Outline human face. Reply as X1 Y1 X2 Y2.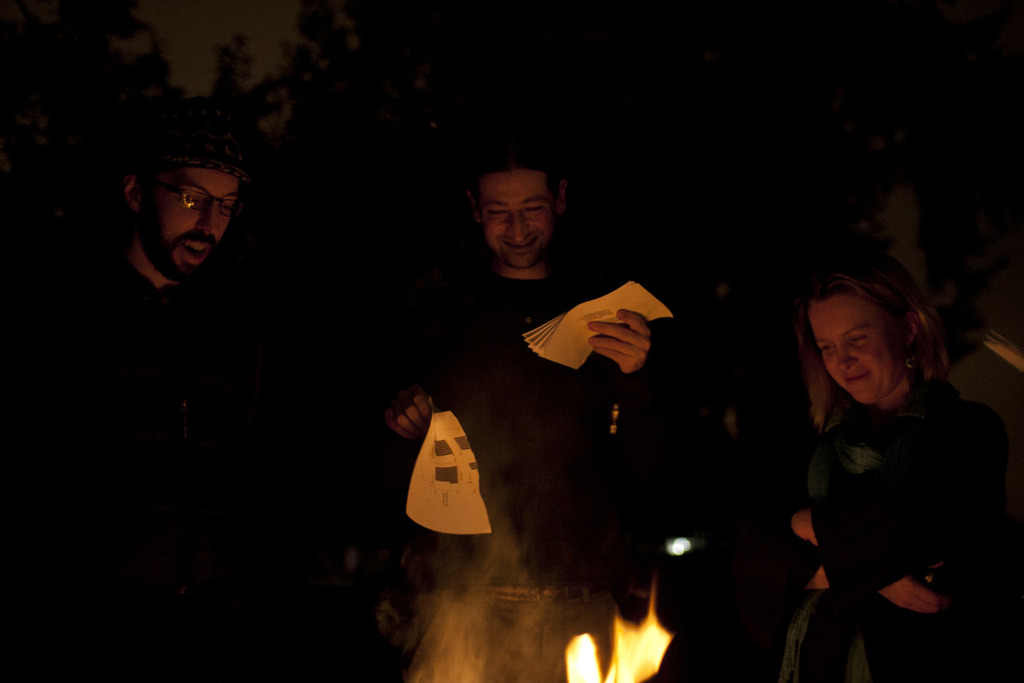
809 294 900 409.
